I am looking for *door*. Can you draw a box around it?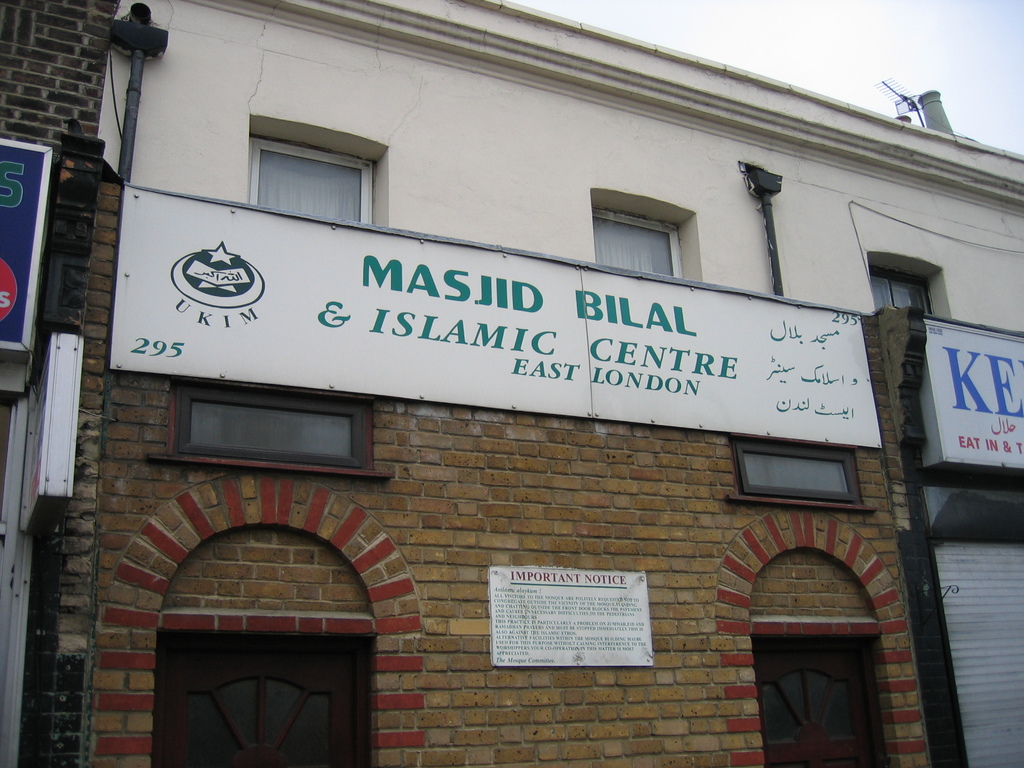
Sure, the bounding box is 751 632 888 767.
